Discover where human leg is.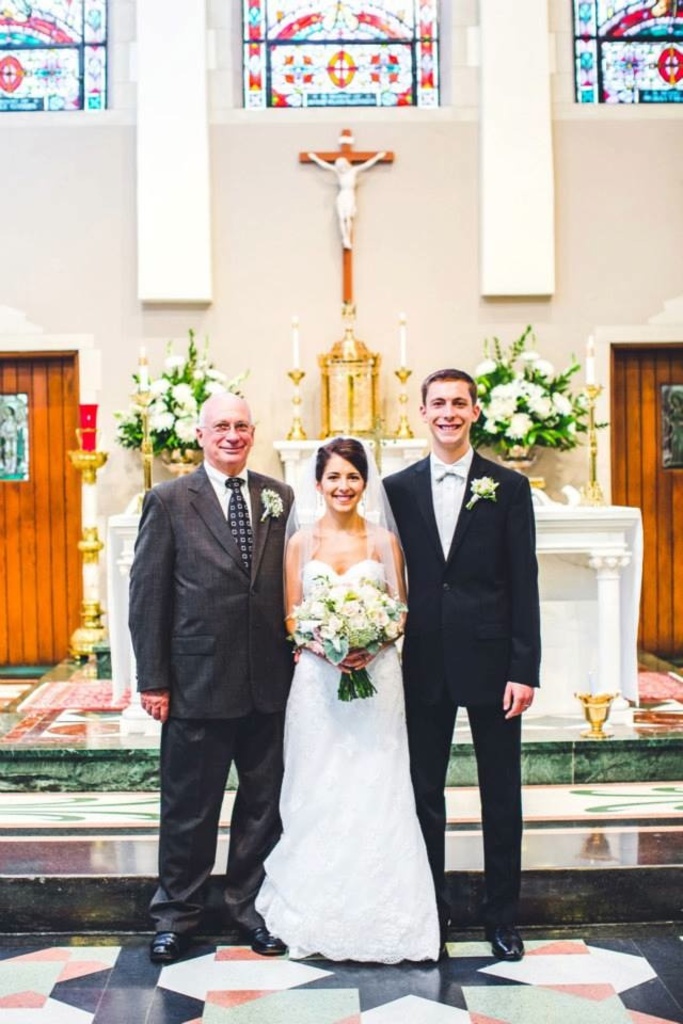
Discovered at box(401, 639, 449, 932).
